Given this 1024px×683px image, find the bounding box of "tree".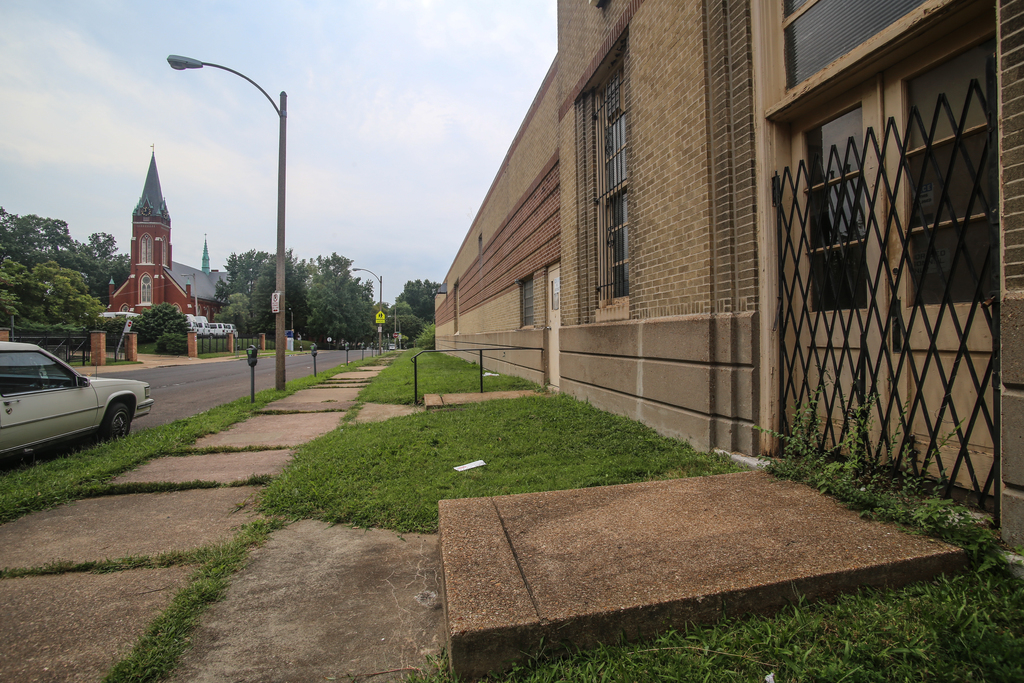
left=125, top=299, right=194, bottom=347.
